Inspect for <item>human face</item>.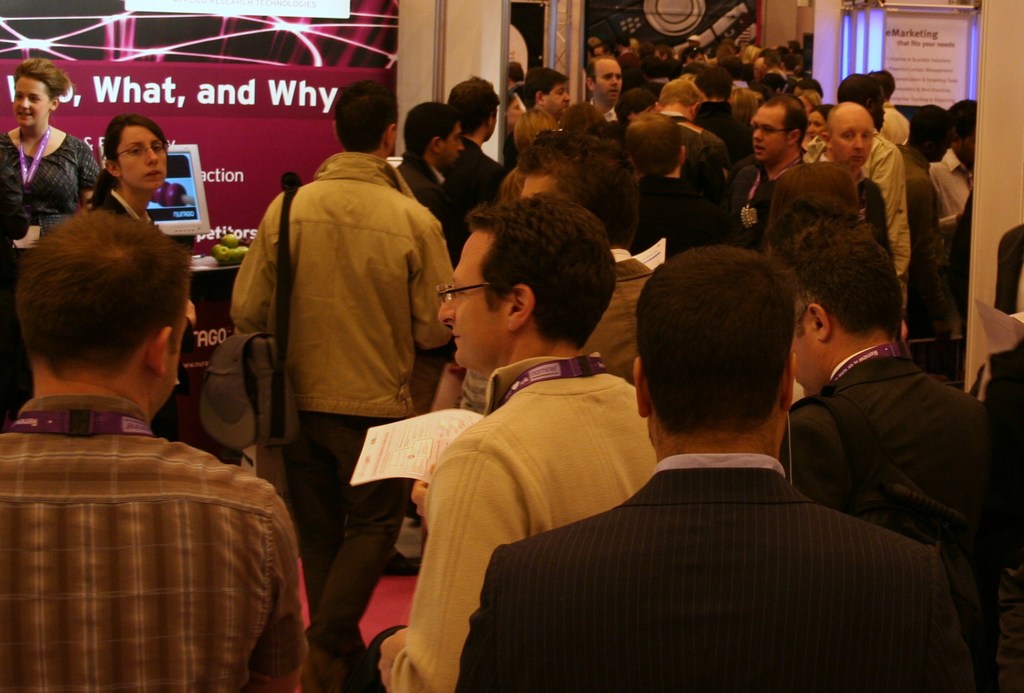
Inspection: bbox=[755, 109, 785, 161].
